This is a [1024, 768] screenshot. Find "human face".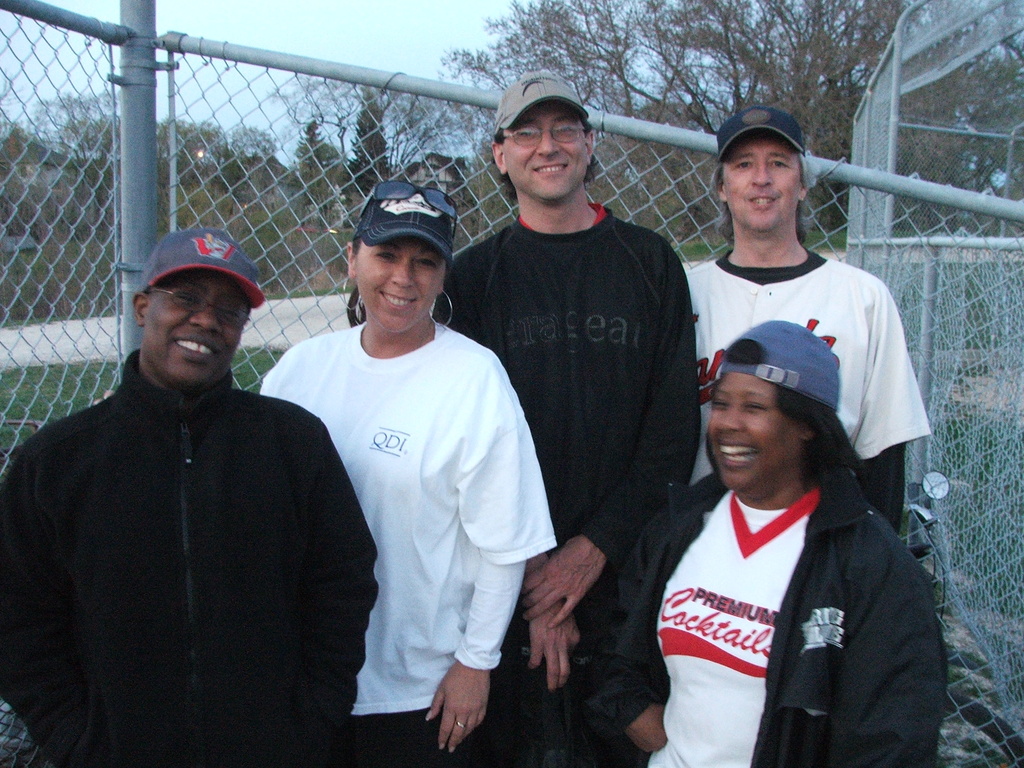
Bounding box: {"x1": 704, "y1": 373, "x2": 801, "y2": 492}.
